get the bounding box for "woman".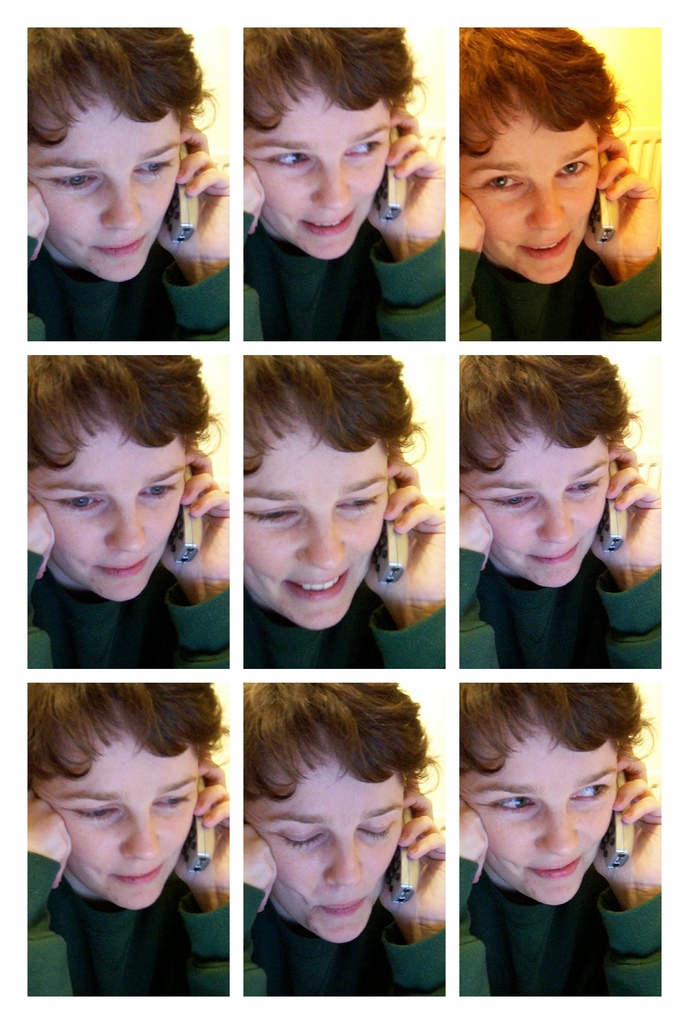
box=[21, 28, 229, 340].
